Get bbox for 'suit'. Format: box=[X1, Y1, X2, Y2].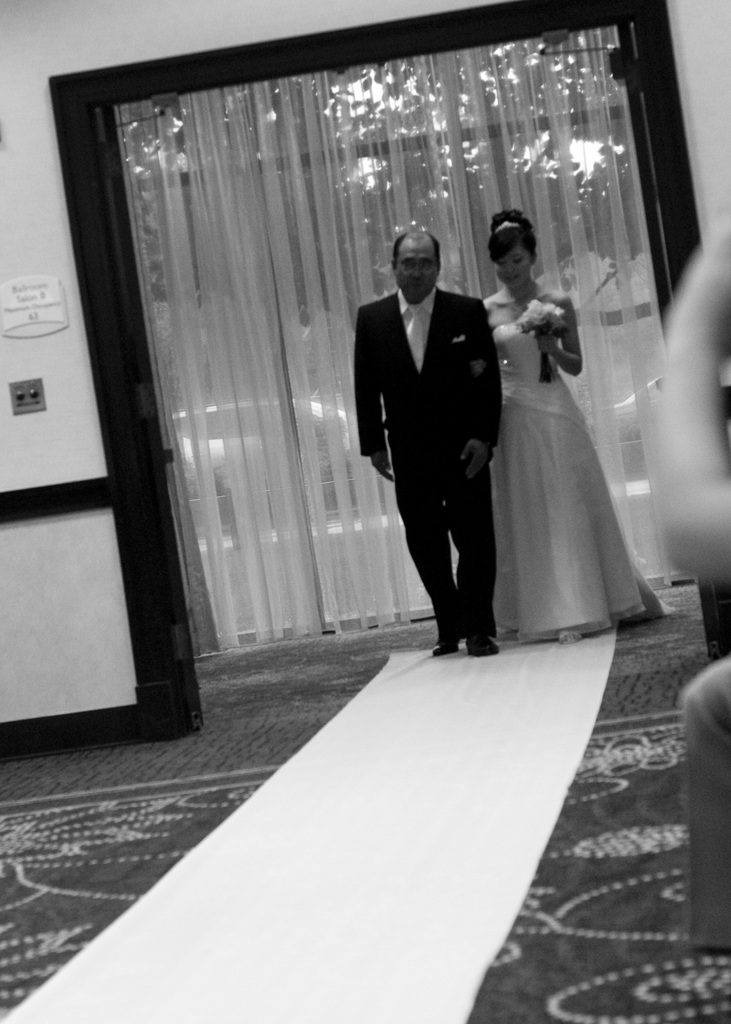
box=[346, 199, 528, 672].
